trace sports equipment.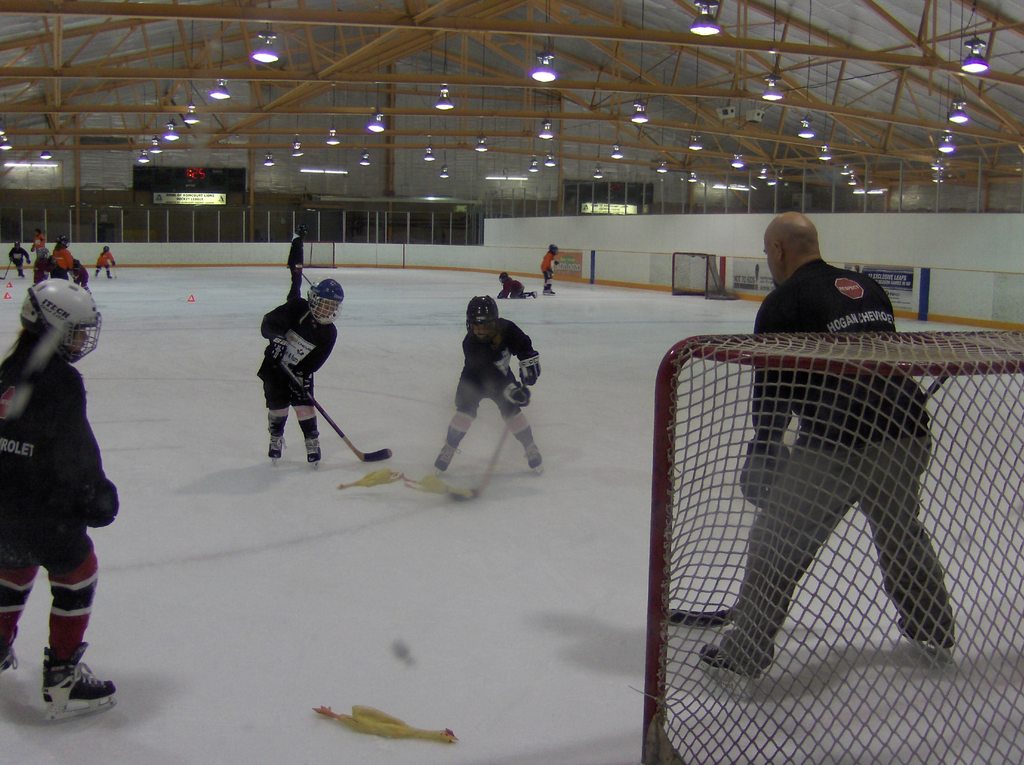
Traced to <bbox>529, 437, 546, 474</bbox>.
